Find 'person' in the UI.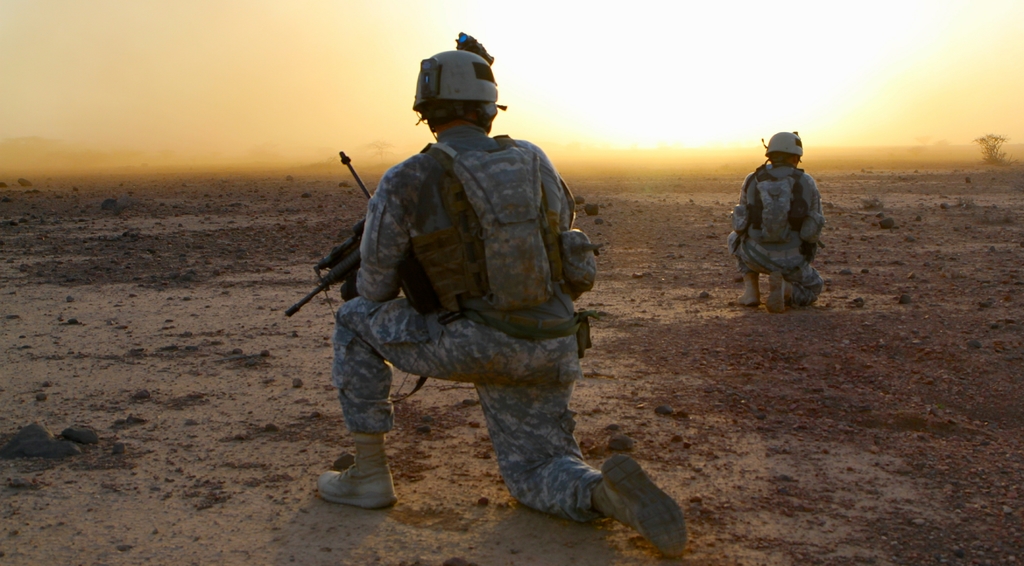
UI element at locate(721, 130, 824, 309).
